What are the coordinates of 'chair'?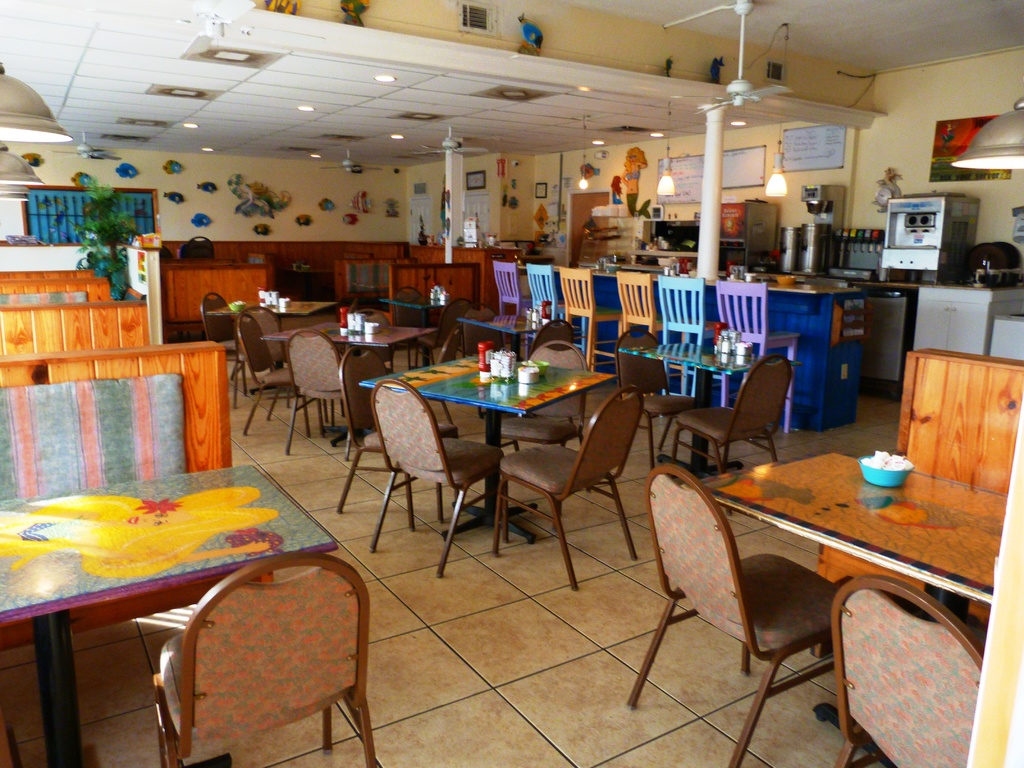
rect(284, 328, 355, 461).
